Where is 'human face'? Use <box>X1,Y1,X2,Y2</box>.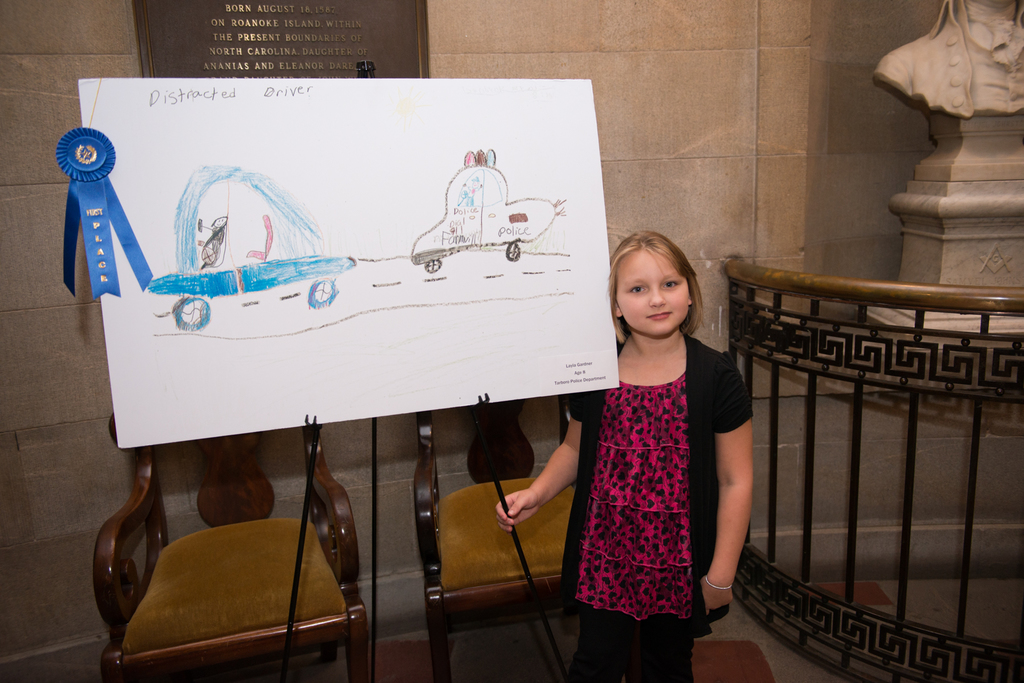
<box>615,248,691,333</box>.
